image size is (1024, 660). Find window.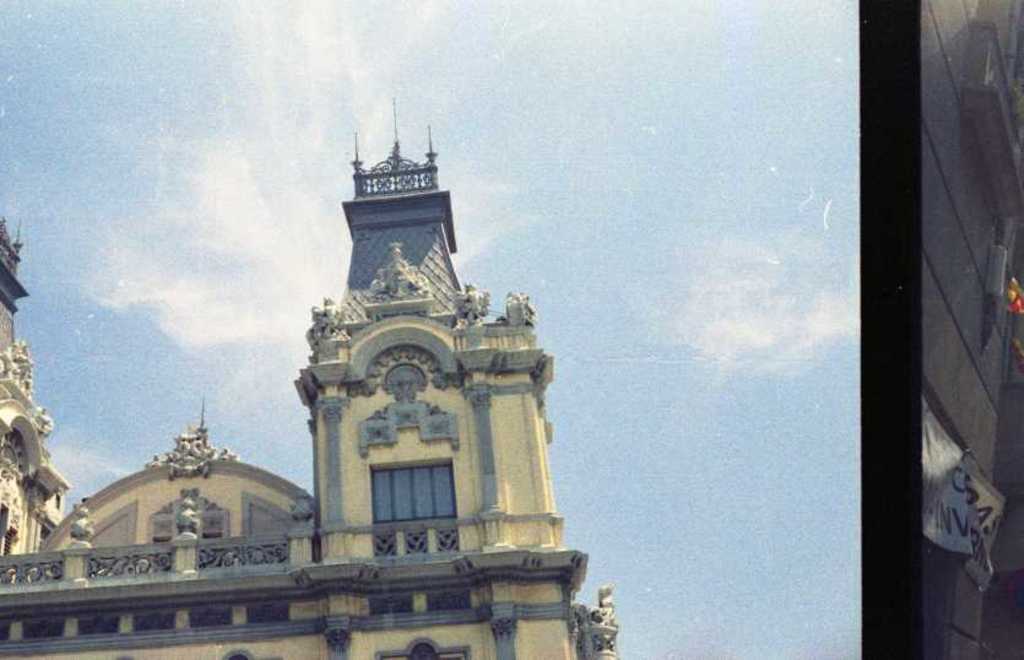
(380, 635, 478, 659).
